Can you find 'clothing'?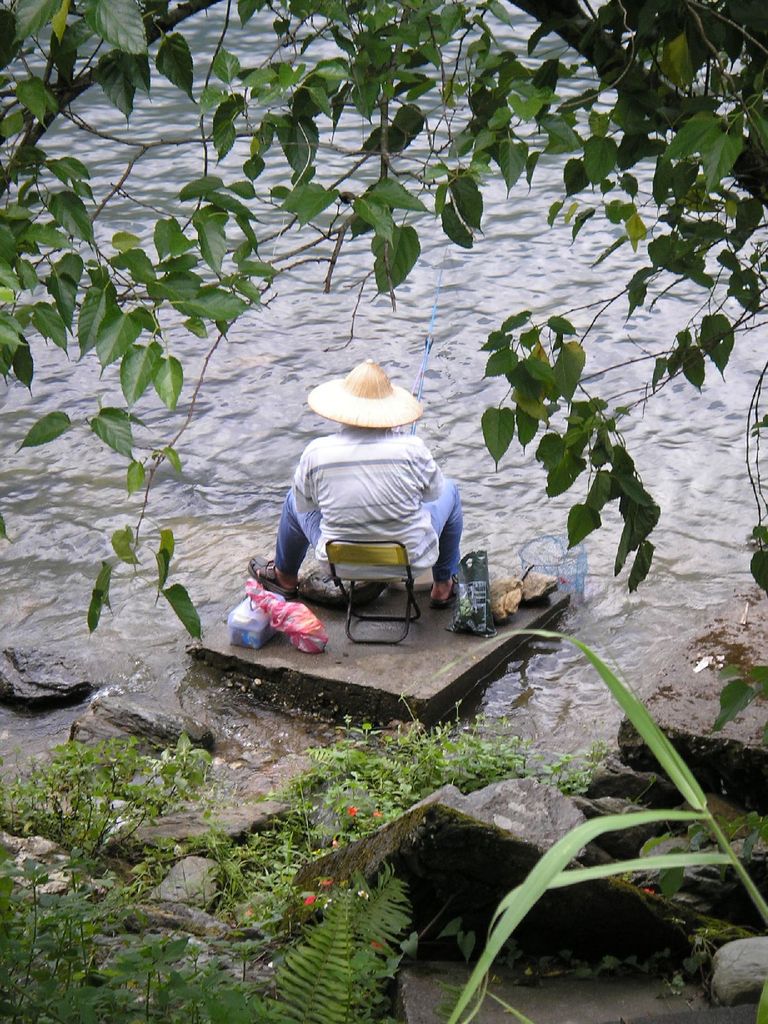
Yes, bounding box: 269:383:479:595.
